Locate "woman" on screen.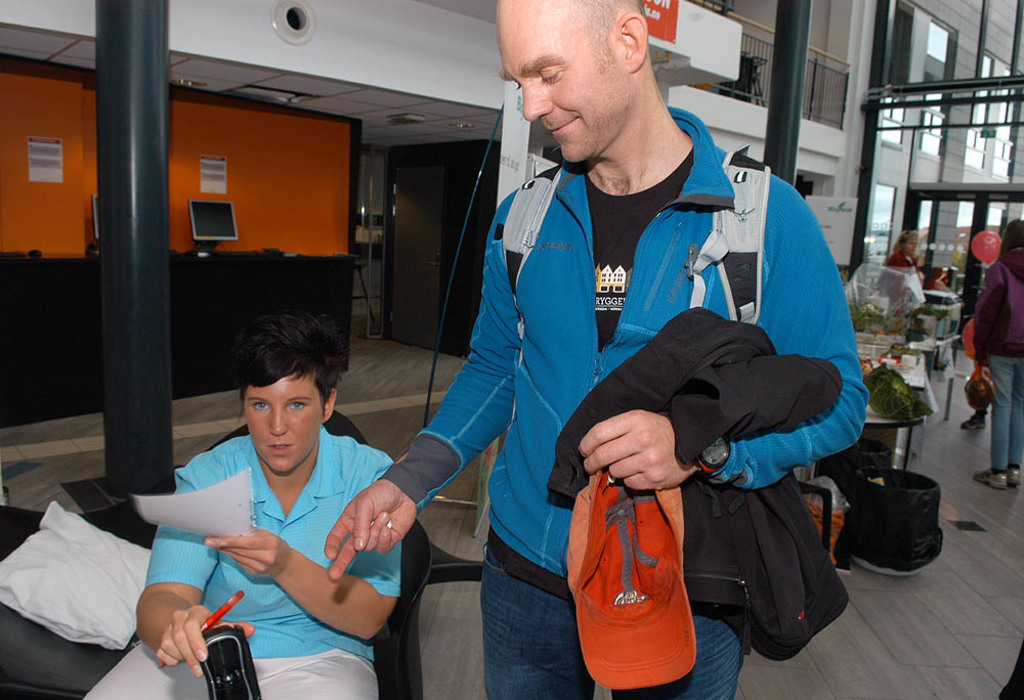
On screen at <region>888, 234, 930, 283</region>.
